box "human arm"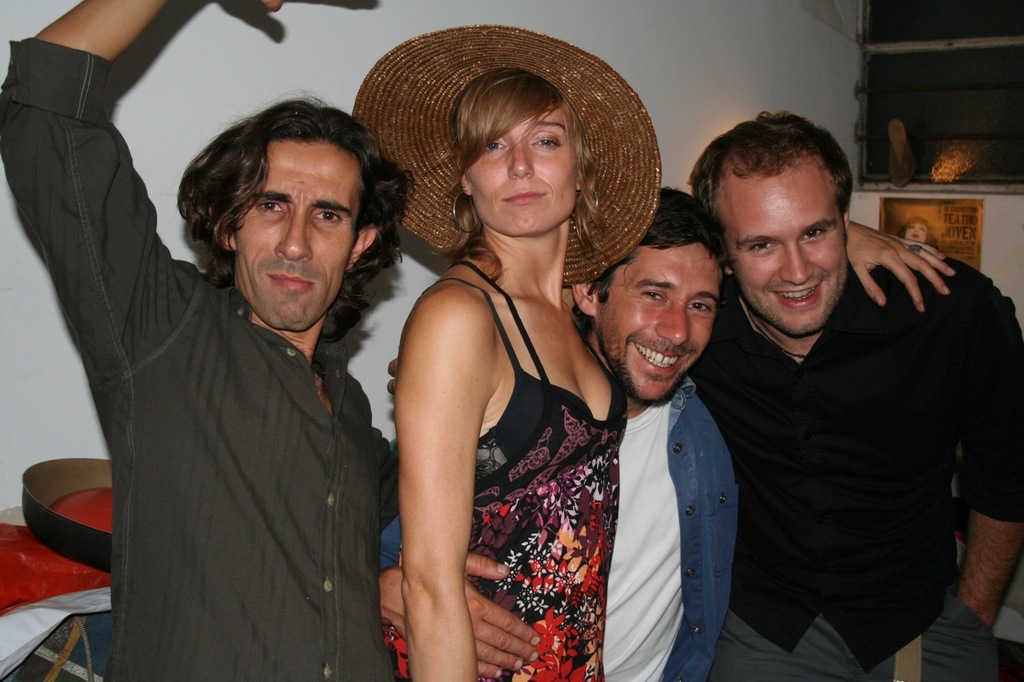
<bbox>376, 548, 538, 681</bbox>
